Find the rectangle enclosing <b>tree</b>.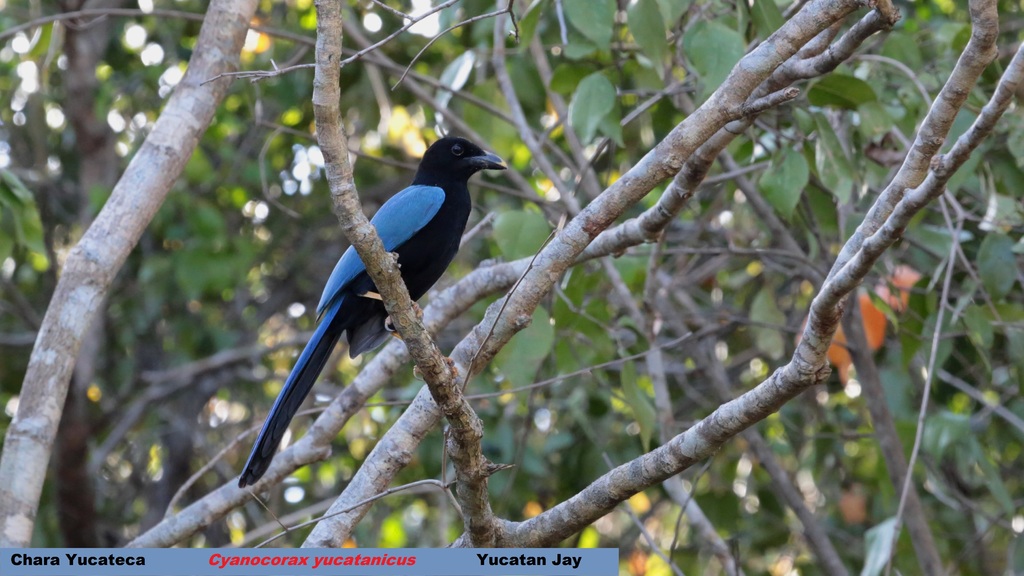
detection(1, 0, 1023, 575).
